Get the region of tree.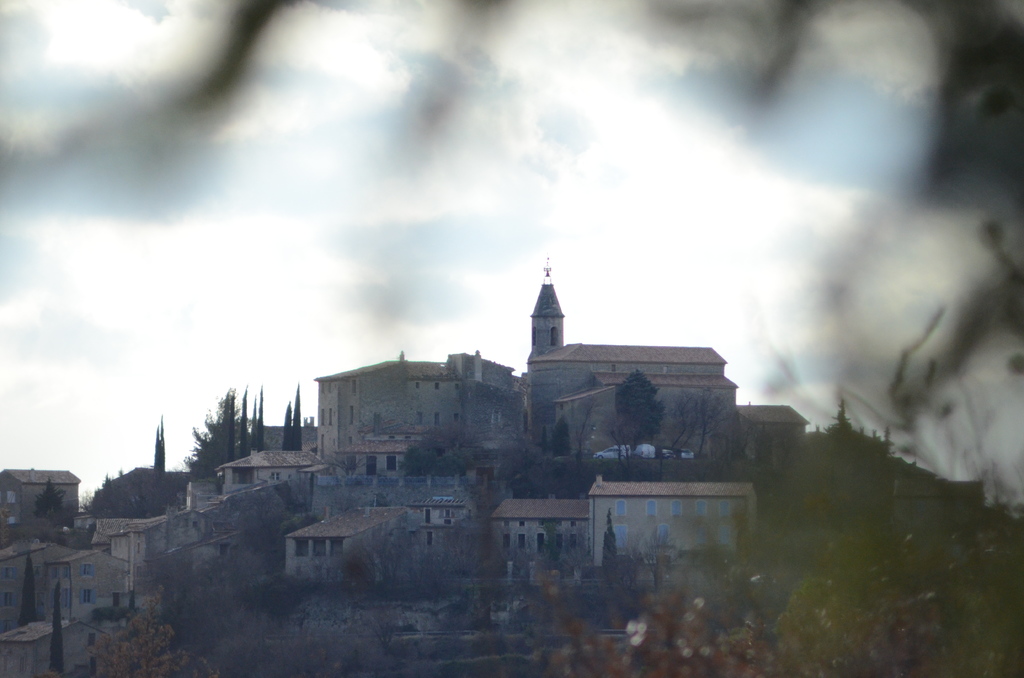
{"x1": 762, "y1": 480, "x2": 1023, "y2": 677}.
